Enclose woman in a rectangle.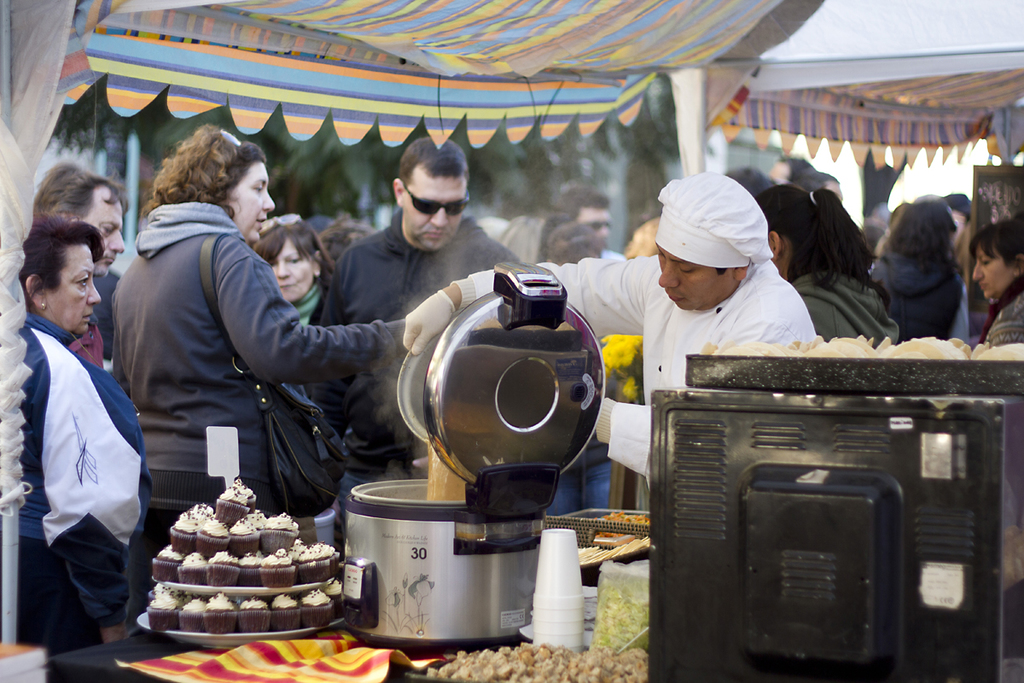
box=[971, 218, 1022, 346].
